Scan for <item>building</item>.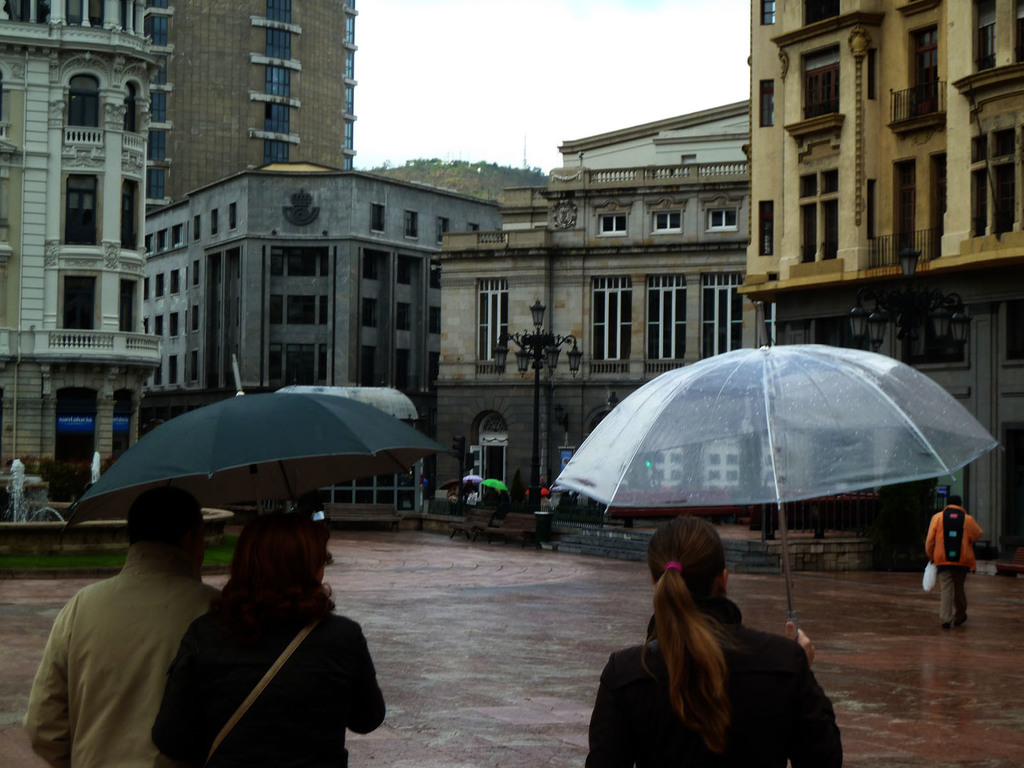
Scan result: [left=734, top=0, right=1023, bottom=544].
